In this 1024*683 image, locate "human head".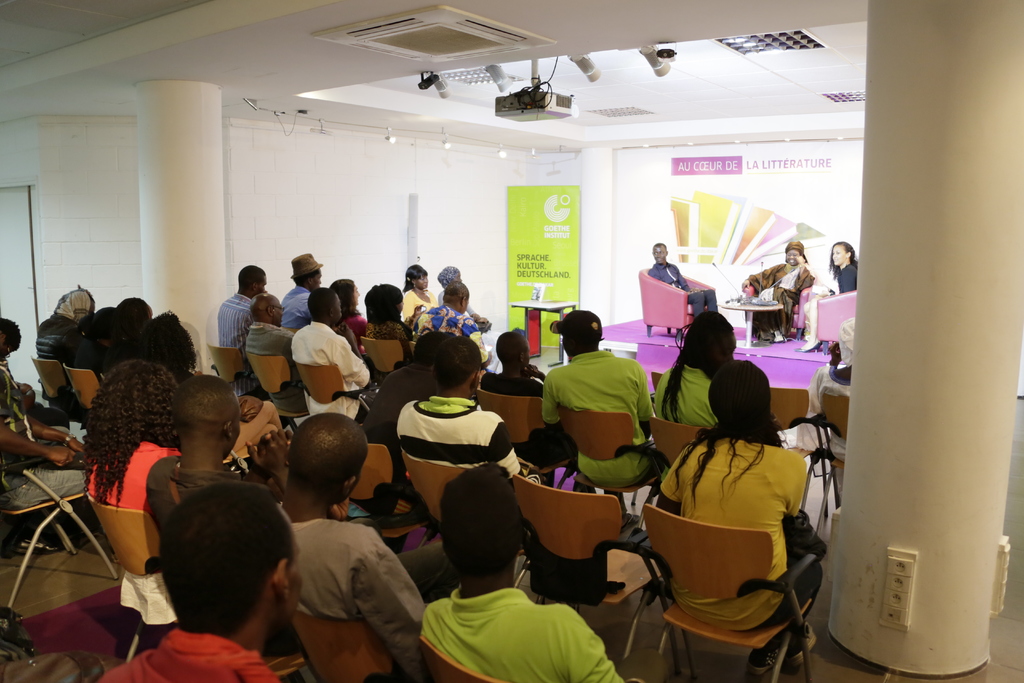
Bounding box: [652, 240, 668, 265].
